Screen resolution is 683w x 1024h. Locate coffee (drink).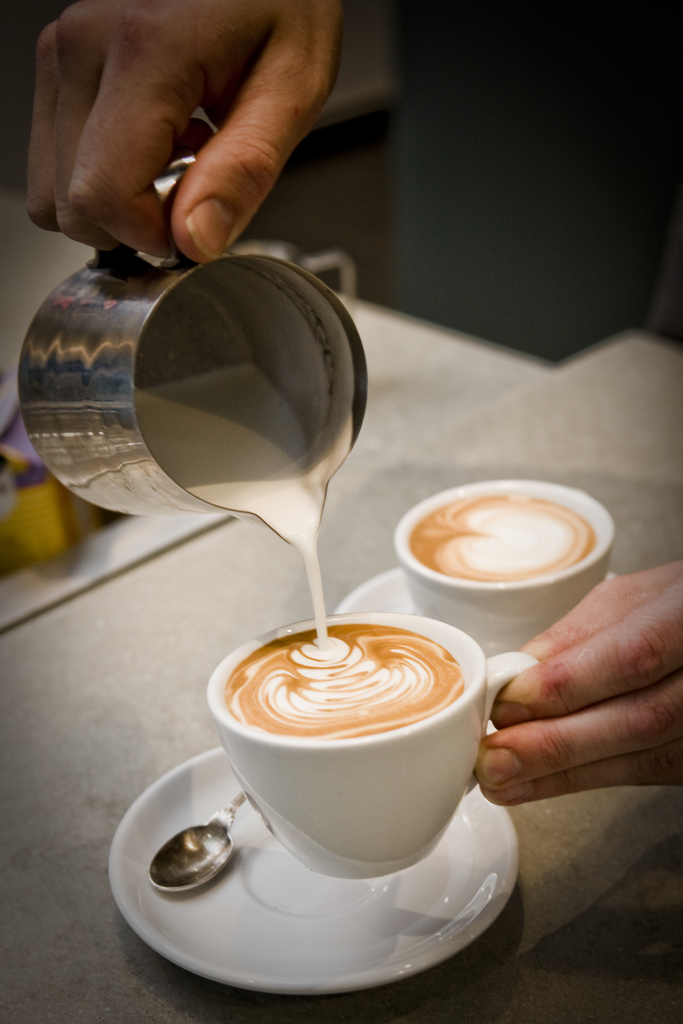
x1=217 y1=620 x2=465 y2=743.
